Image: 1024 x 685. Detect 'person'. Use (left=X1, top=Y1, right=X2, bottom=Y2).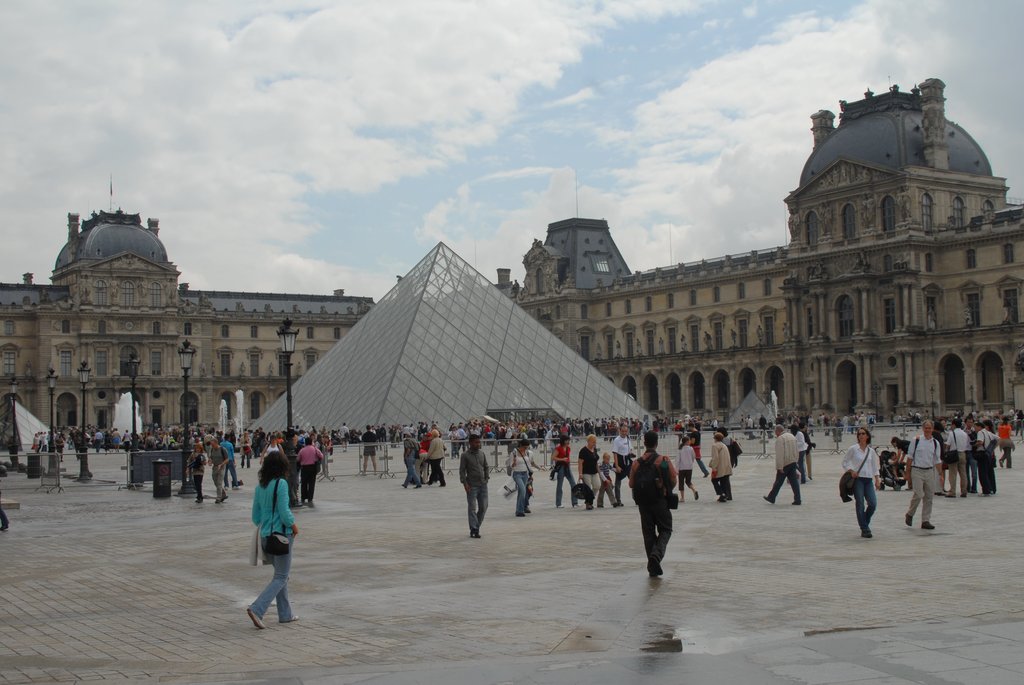
(left=628, top=430, right=678, bottom=581).
